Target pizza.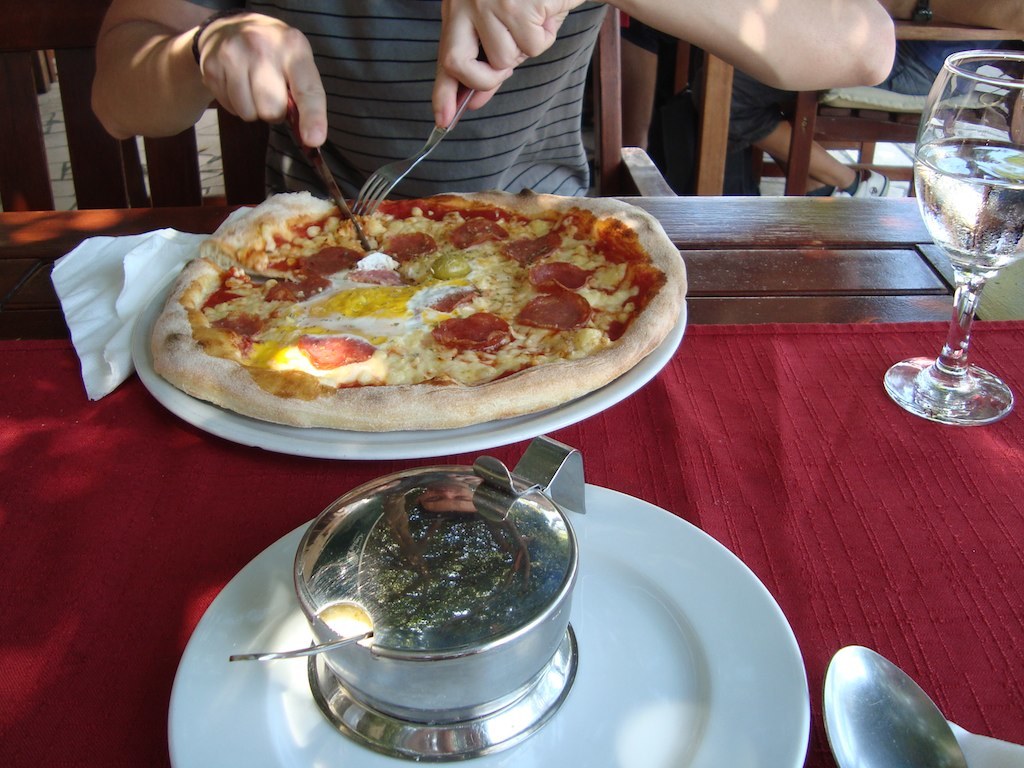
Target region: [129, 169, 706, 453].
